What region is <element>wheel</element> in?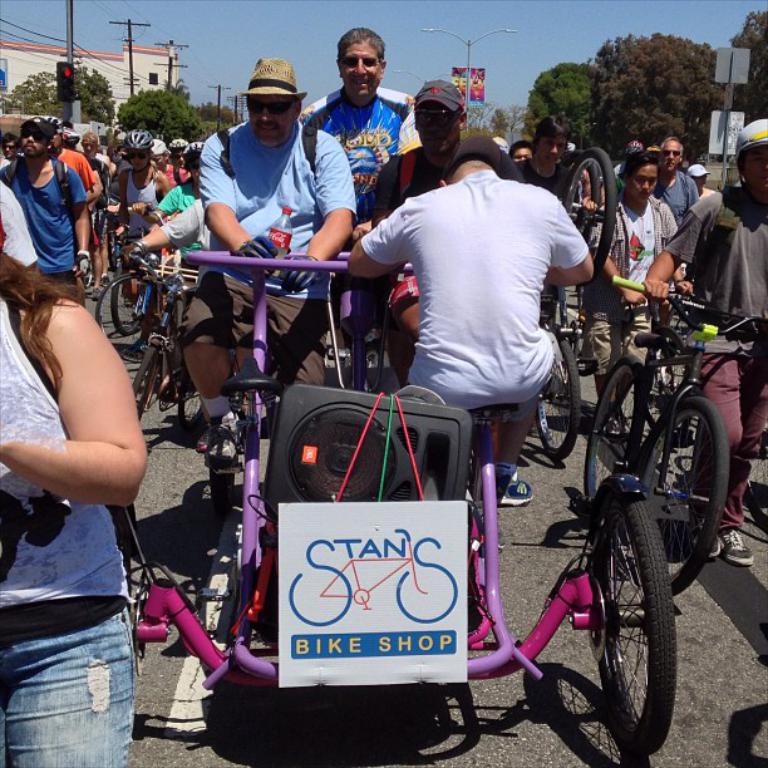
(x1=632, y1=397, x2=730, y2=601).
